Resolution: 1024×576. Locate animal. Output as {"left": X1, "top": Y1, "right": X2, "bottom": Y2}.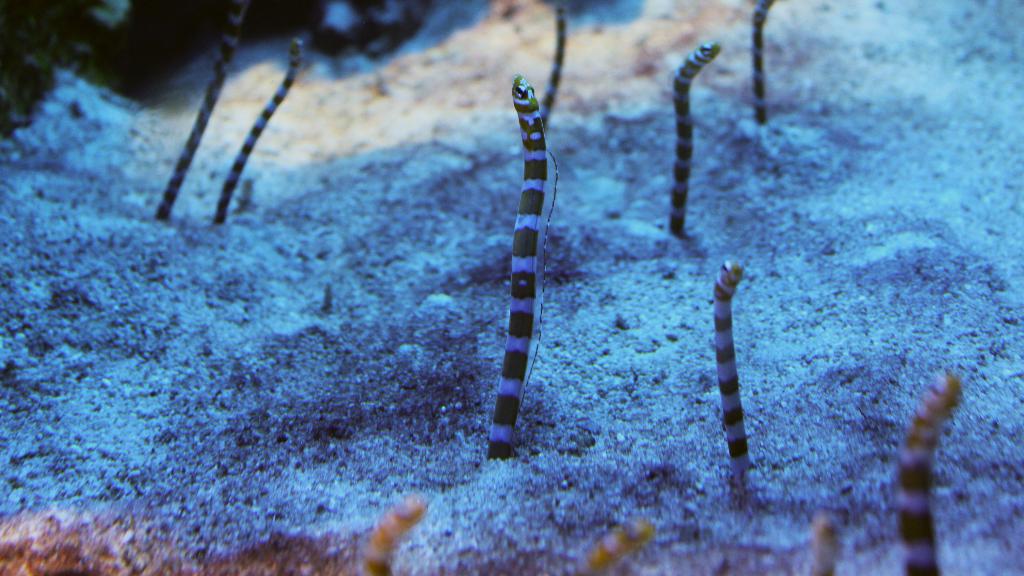
{"left": 812, "top": 504, "right": 845, "bottom": 575}.
